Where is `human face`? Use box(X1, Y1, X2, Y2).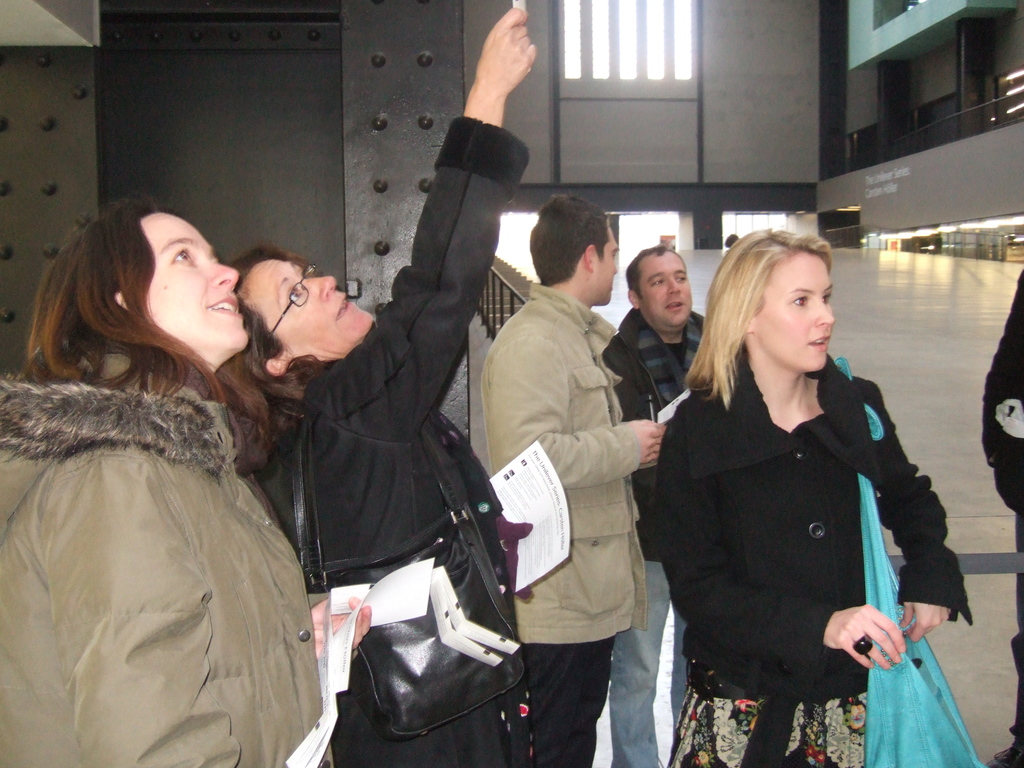
box(764, 250, 837, 374).
